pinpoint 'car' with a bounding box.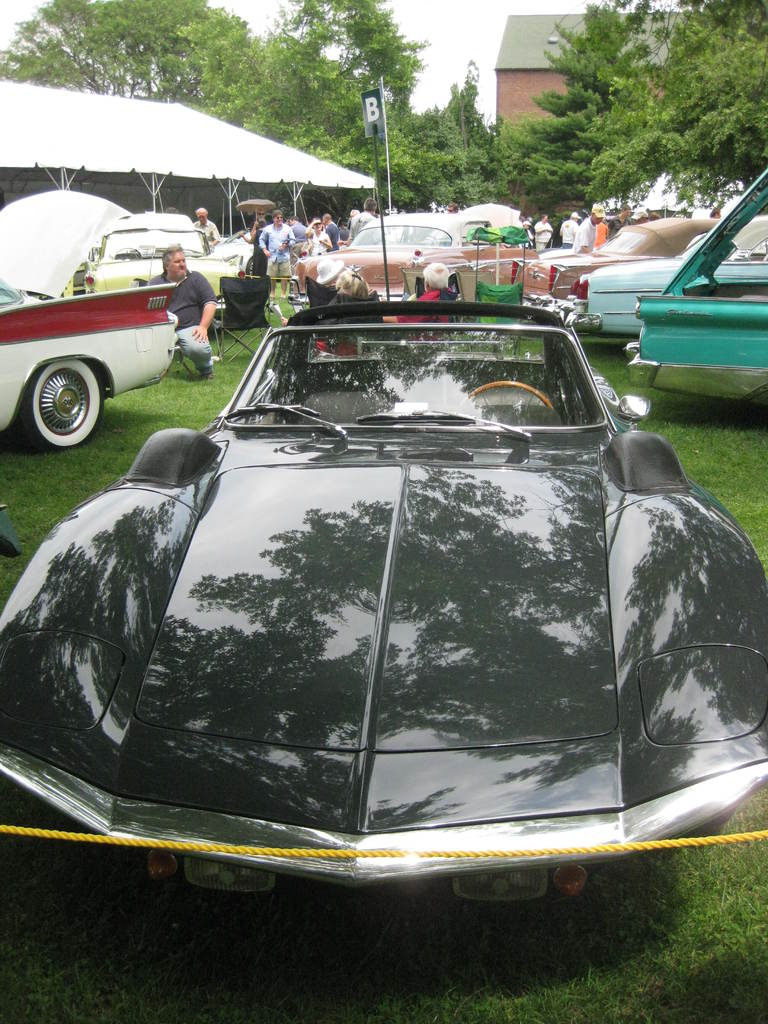
bbox=(514, 206, 719, 325).
